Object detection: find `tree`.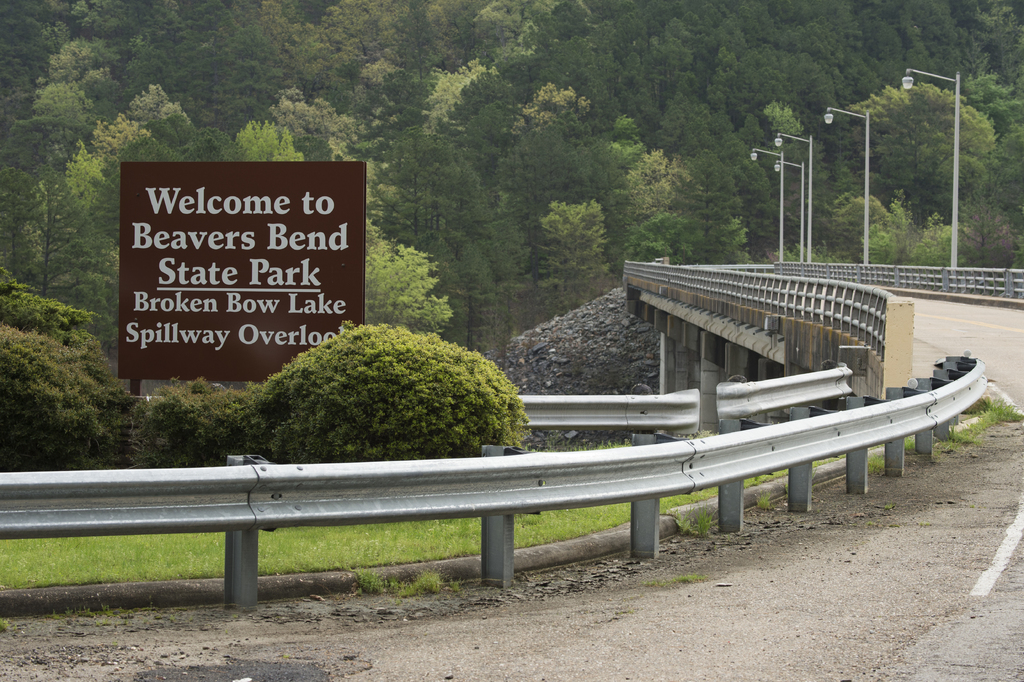
(682, 142, 737, 269).
